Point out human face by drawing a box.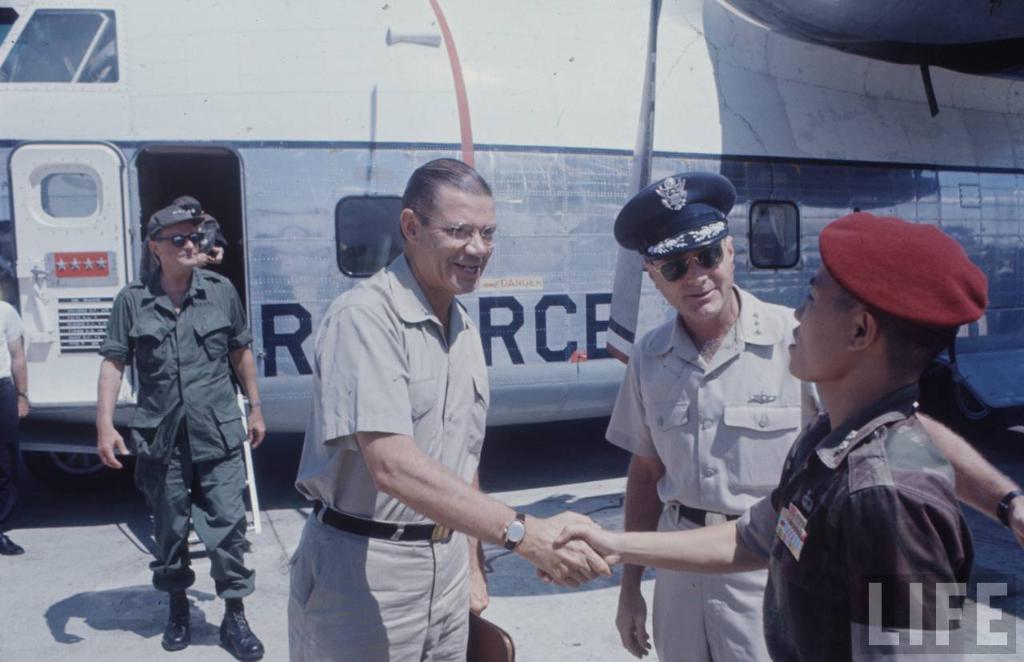
(x1=157, y1=228, x2=202, y2=273).
